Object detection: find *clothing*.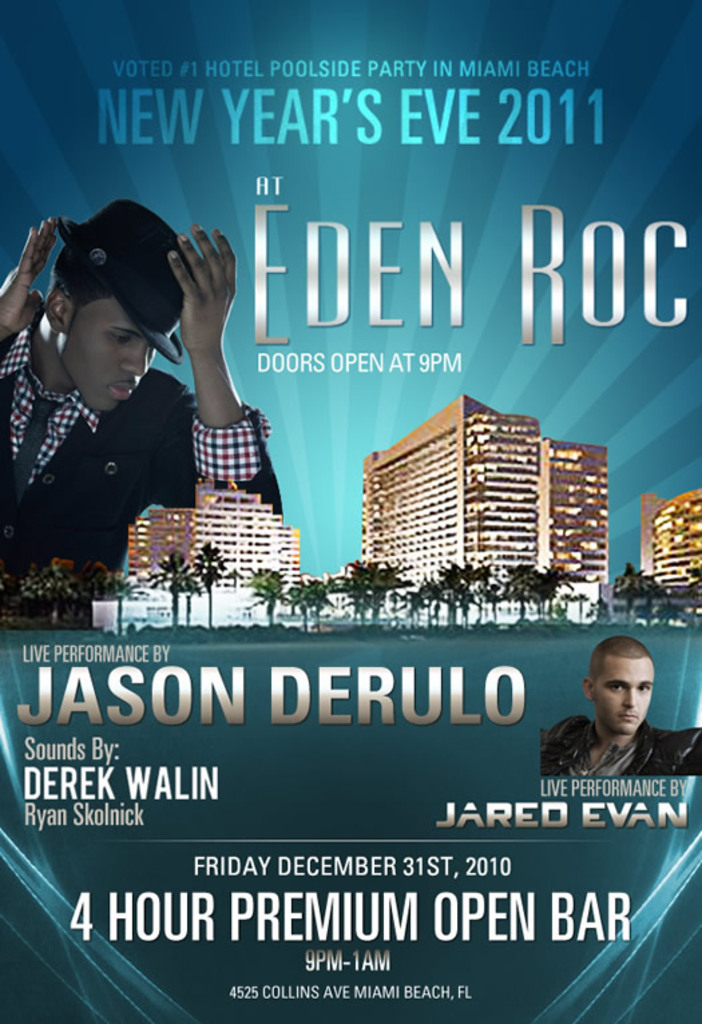
crop(0, 303, 289, 568).
